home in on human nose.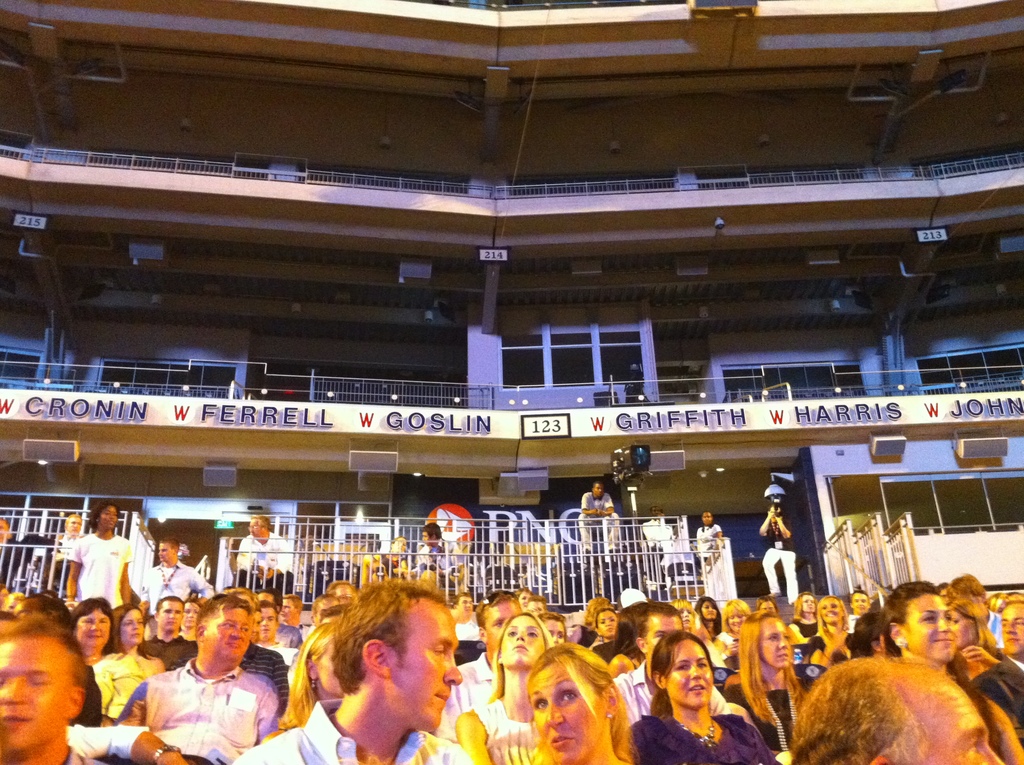
Homed in at [x1=544, y1=700, x2=568, y2=725].
